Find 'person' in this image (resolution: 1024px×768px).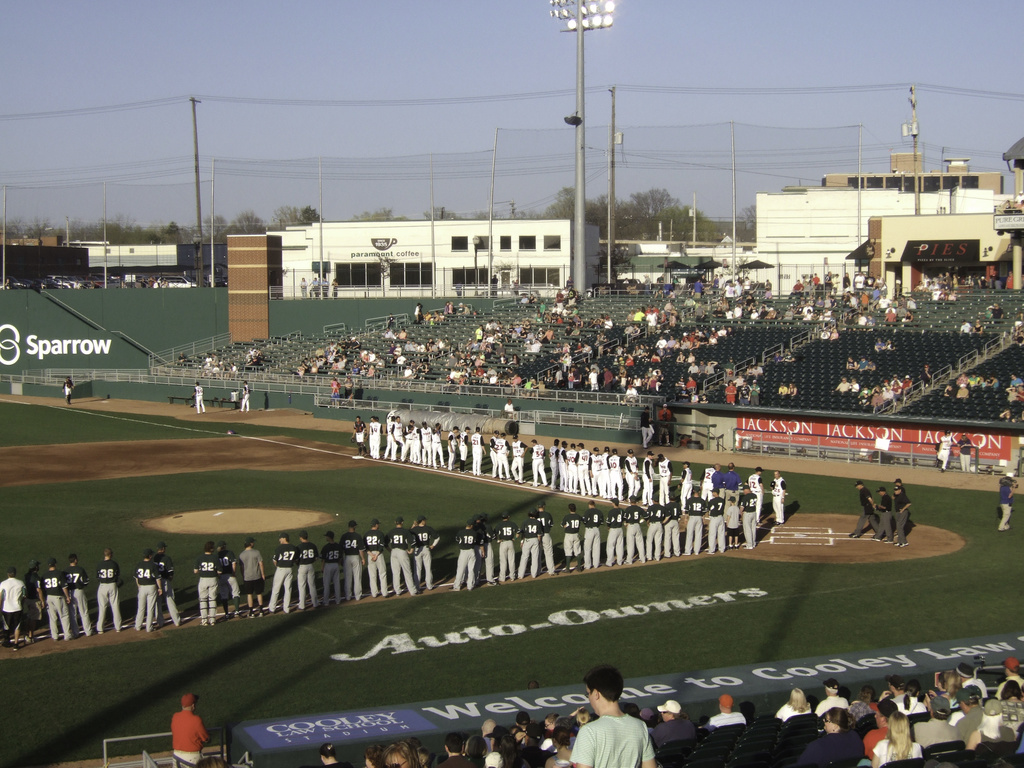
65 375 75 403.
